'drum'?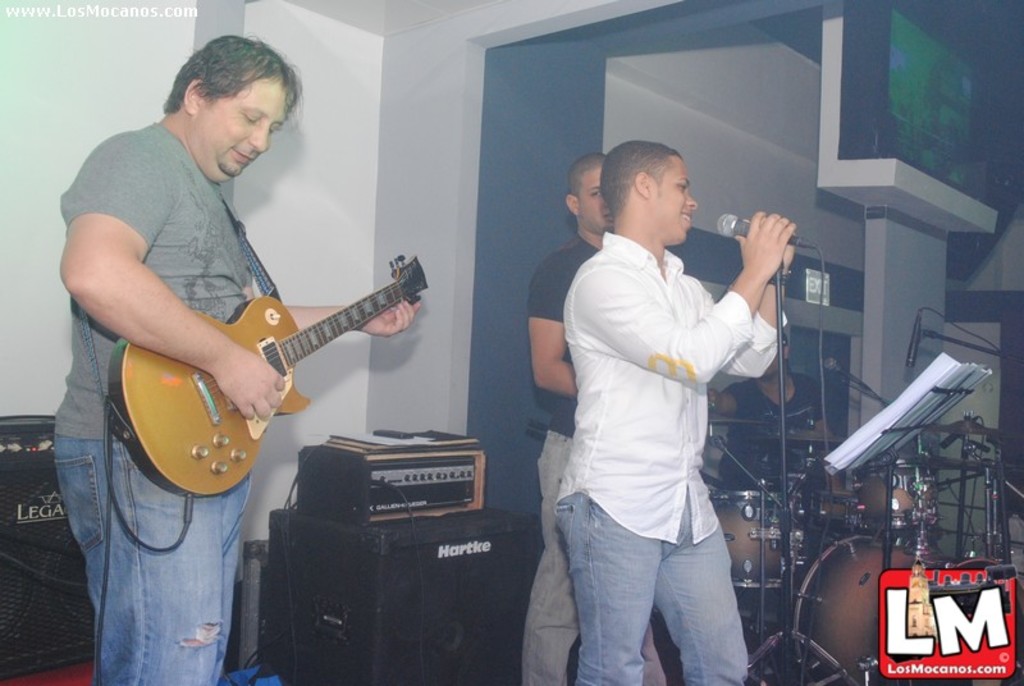
left=699, top=490, right=790, bottom=594
